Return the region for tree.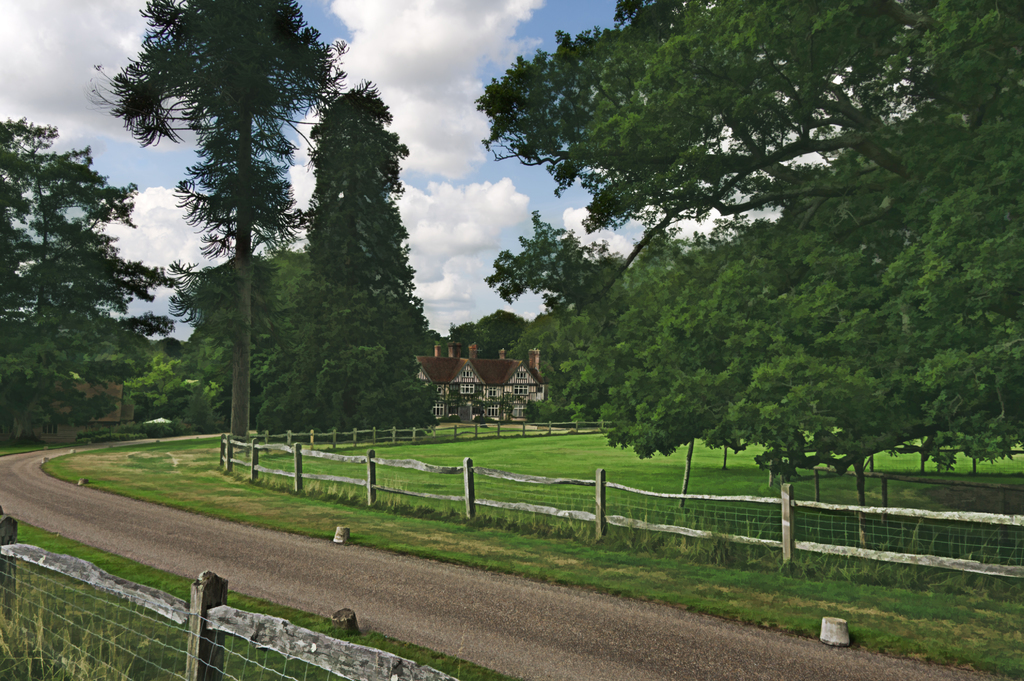
[0,115,196,349].
